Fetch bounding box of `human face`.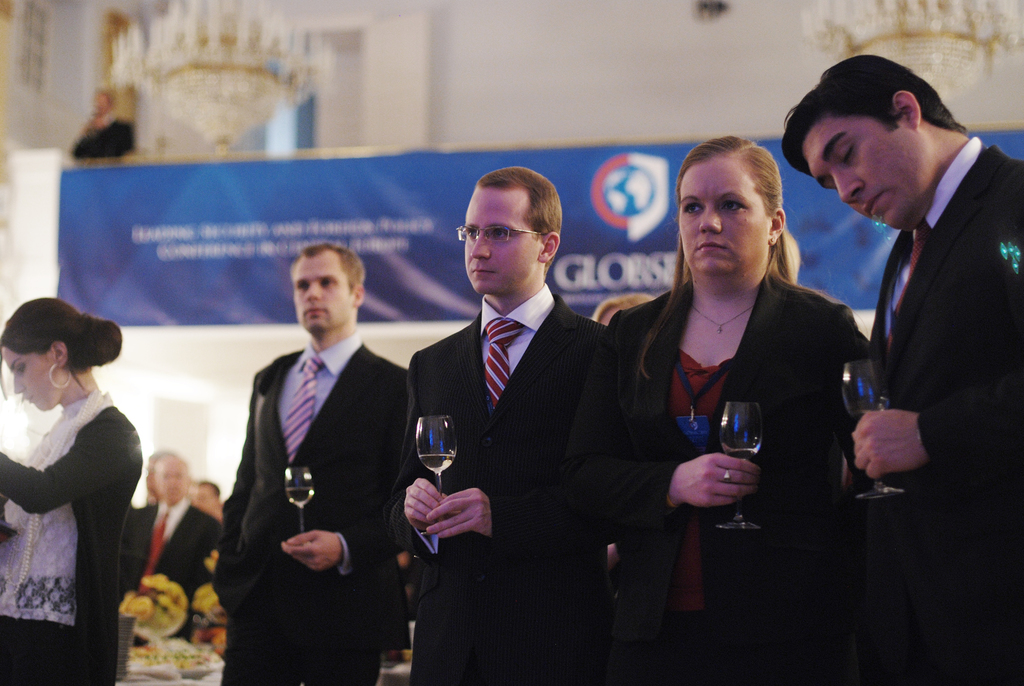
Bbox: 155 459 189 507.
